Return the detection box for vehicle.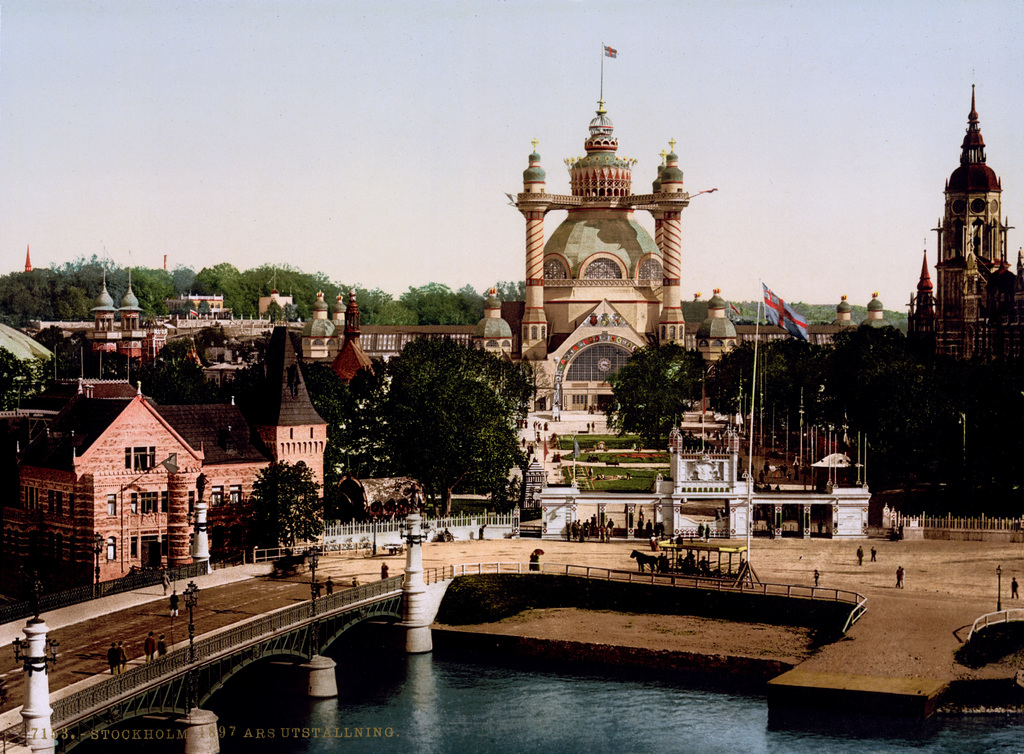
<box>618,531,763,586</box>.
